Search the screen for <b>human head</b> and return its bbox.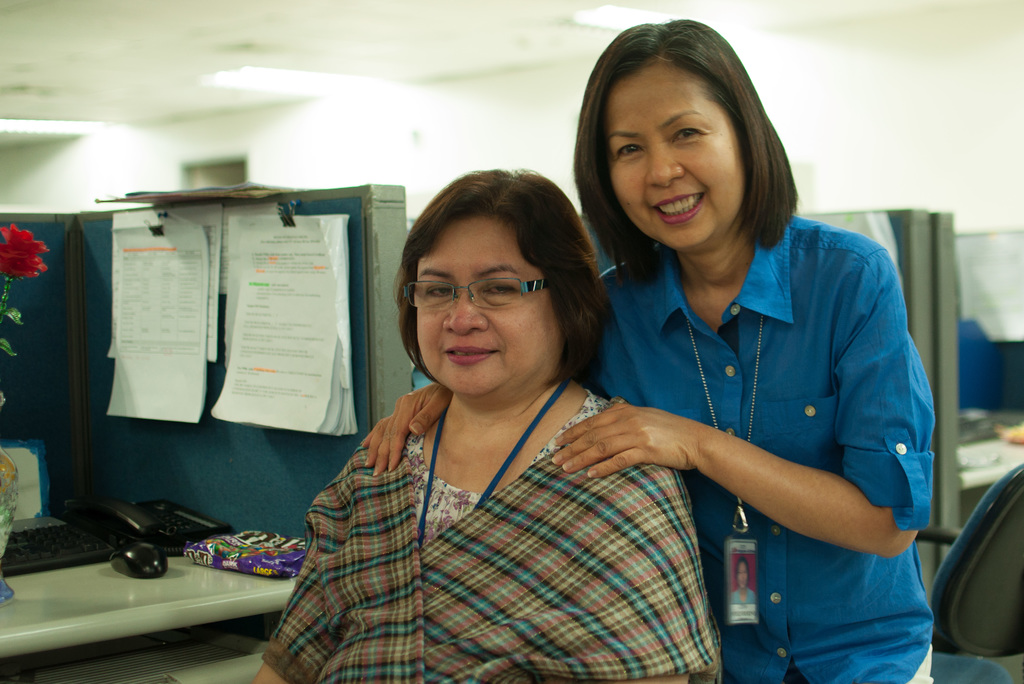
Found: {"left": 573, "top": 13, "right": 789, "bottom": 251}.
